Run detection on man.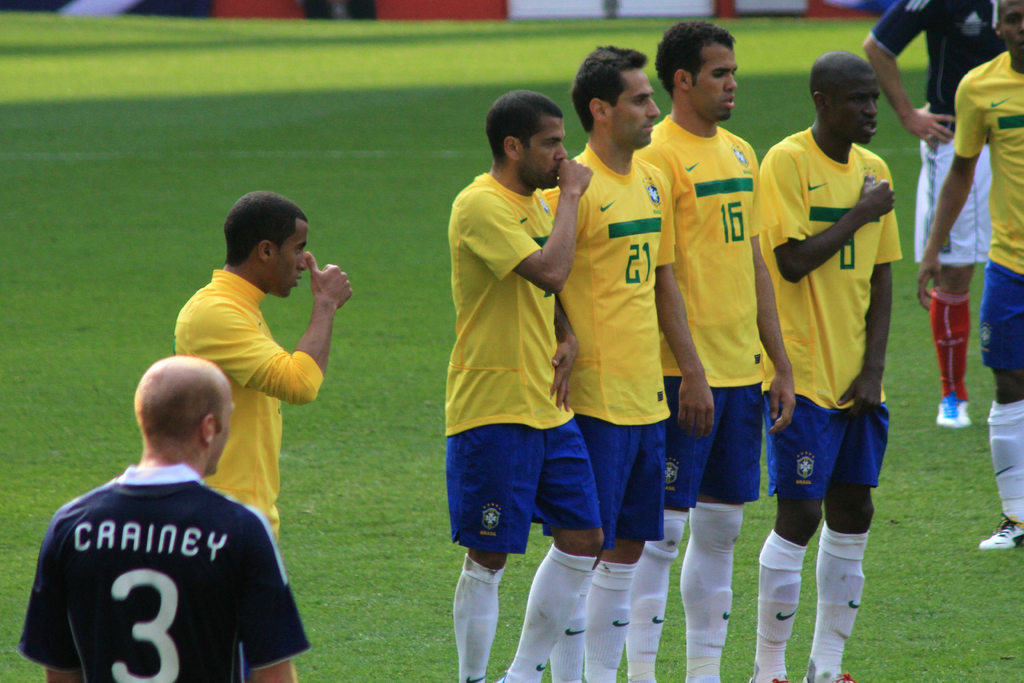
Result: BBox(23, 342, 309, 682).
